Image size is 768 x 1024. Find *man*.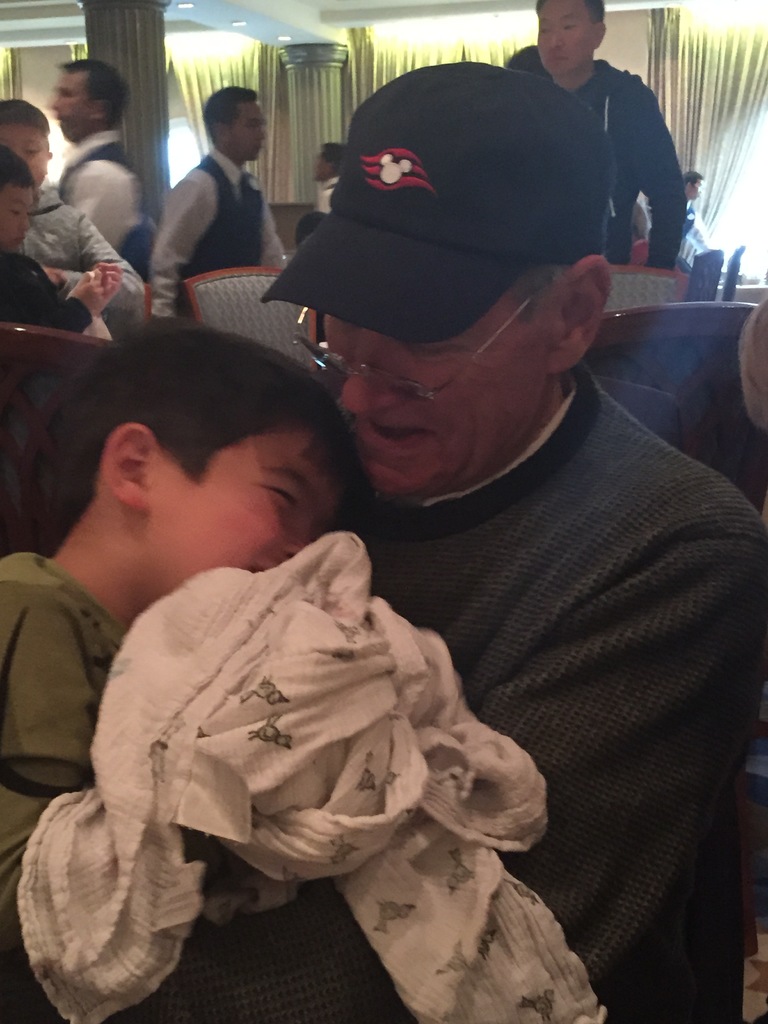
select_region(152, 81, 298, 342).
